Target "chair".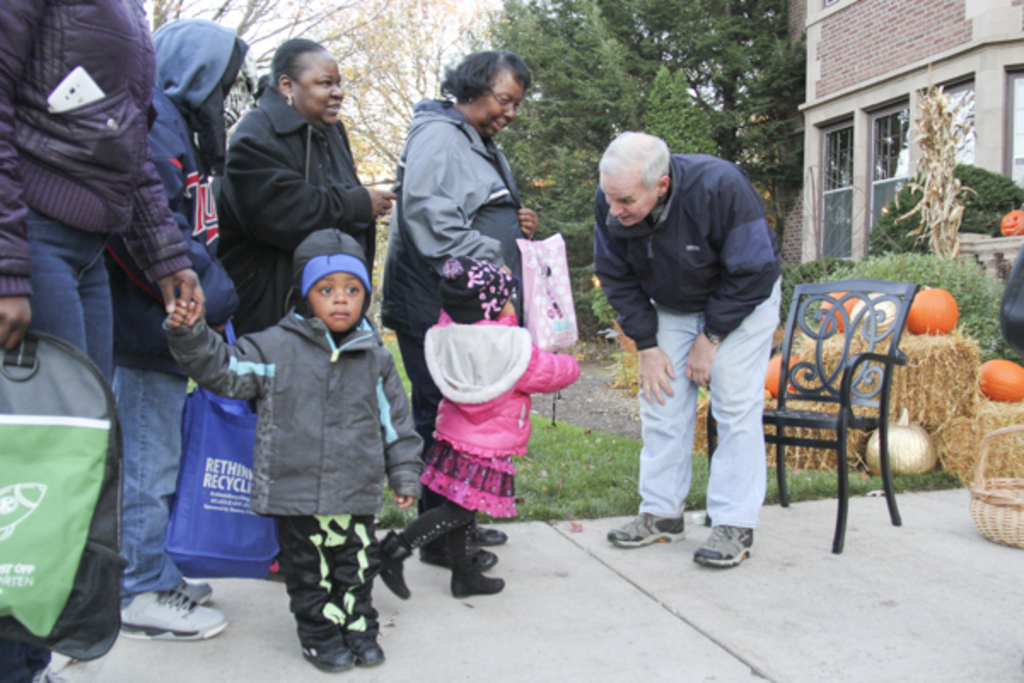
Target region: [775, 266, 940, 550].
